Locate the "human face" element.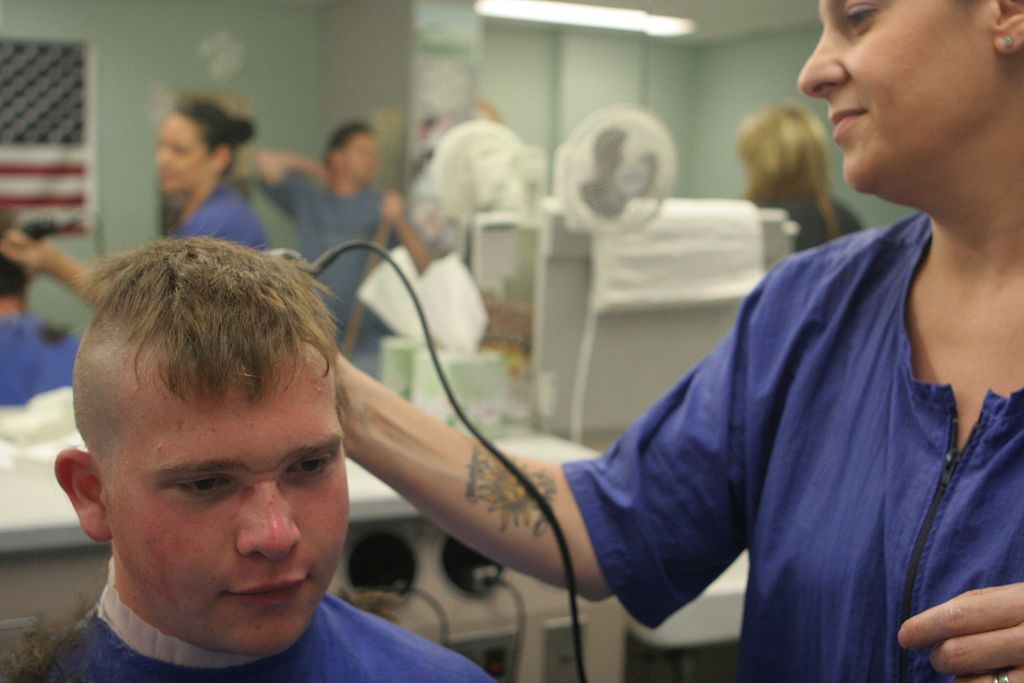
Element bbox: 796 0 1002 190.
